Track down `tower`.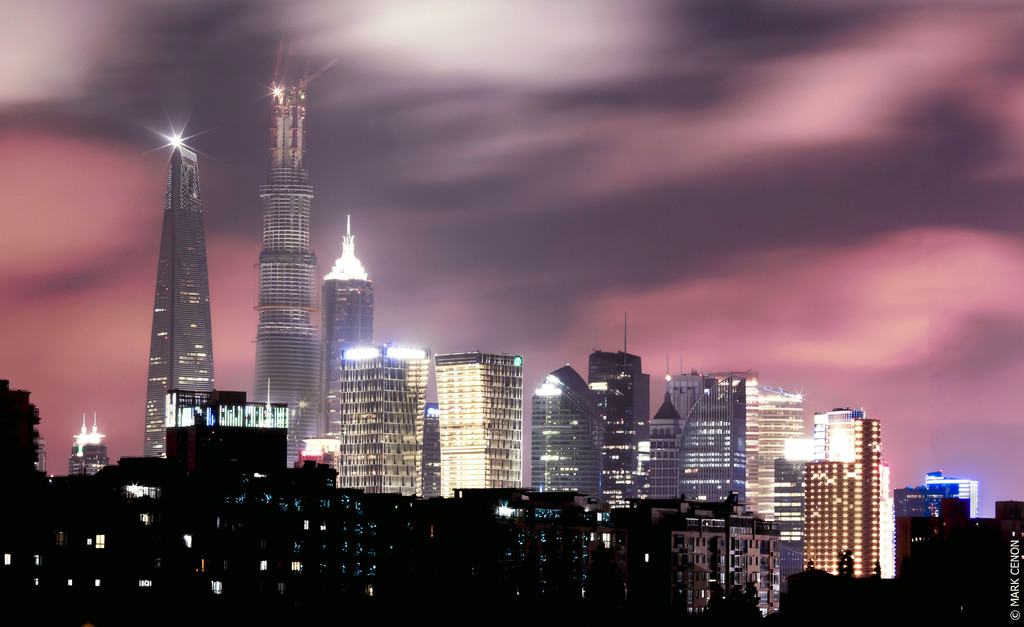
Tracked to (x1=803, y1=419, x2=879, y2=577).
